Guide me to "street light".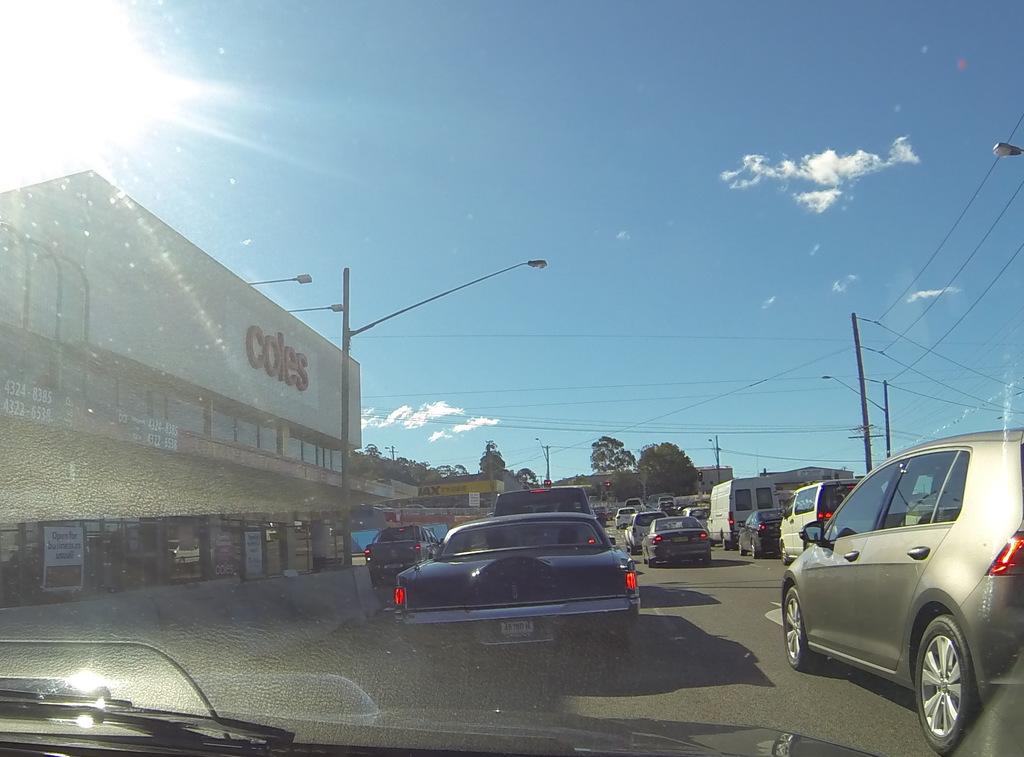
Guidance: bbox=[989, 140, 1023, 159].
